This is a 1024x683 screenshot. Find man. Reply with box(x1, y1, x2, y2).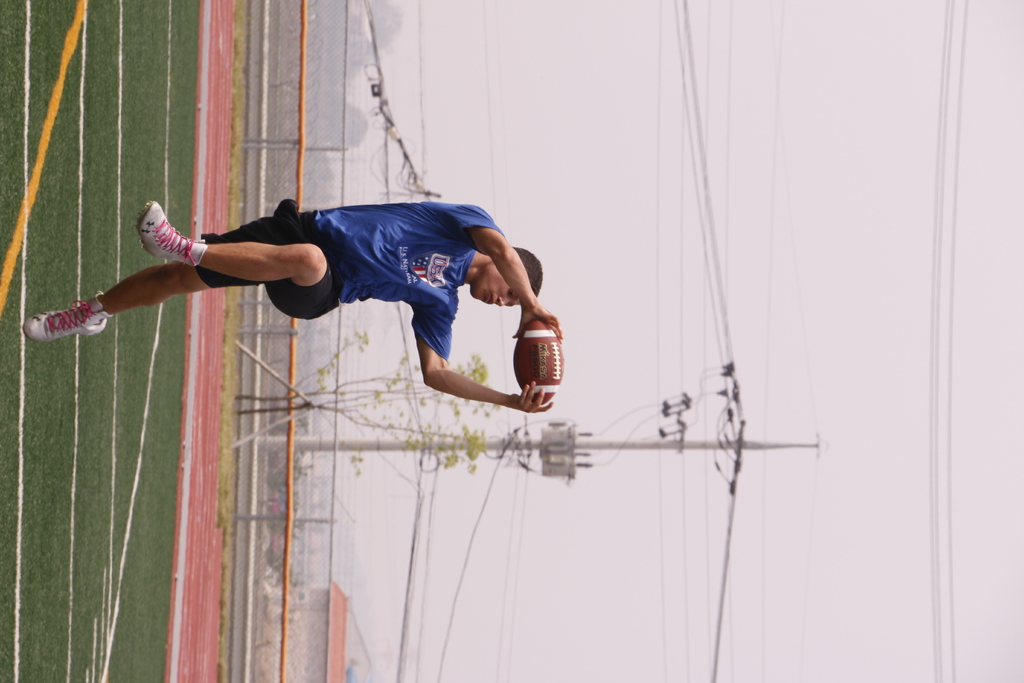
box(20, 190, 568, 413).
